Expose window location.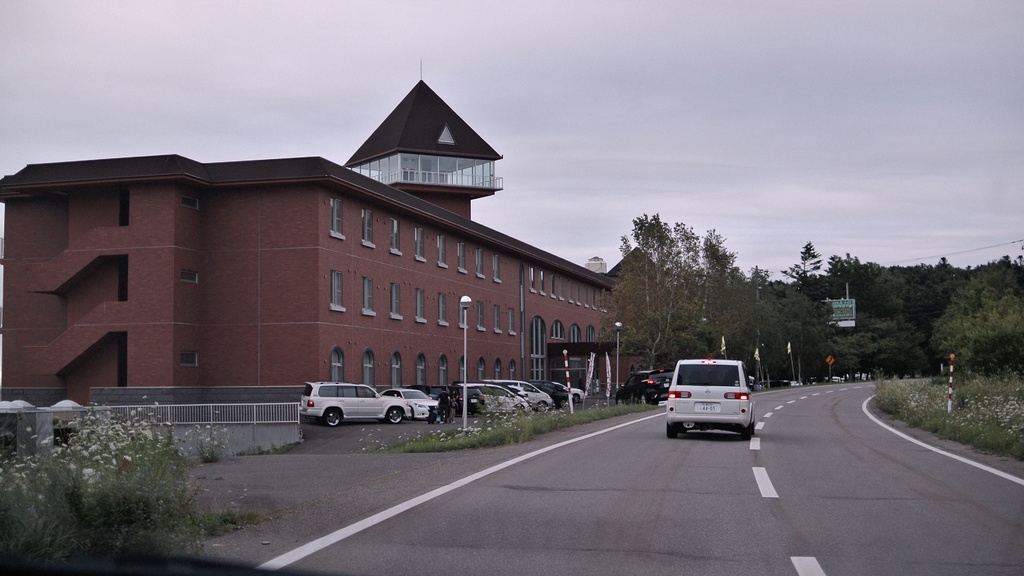
Exposed at left=329, top=197, right=342, bottom=237.
